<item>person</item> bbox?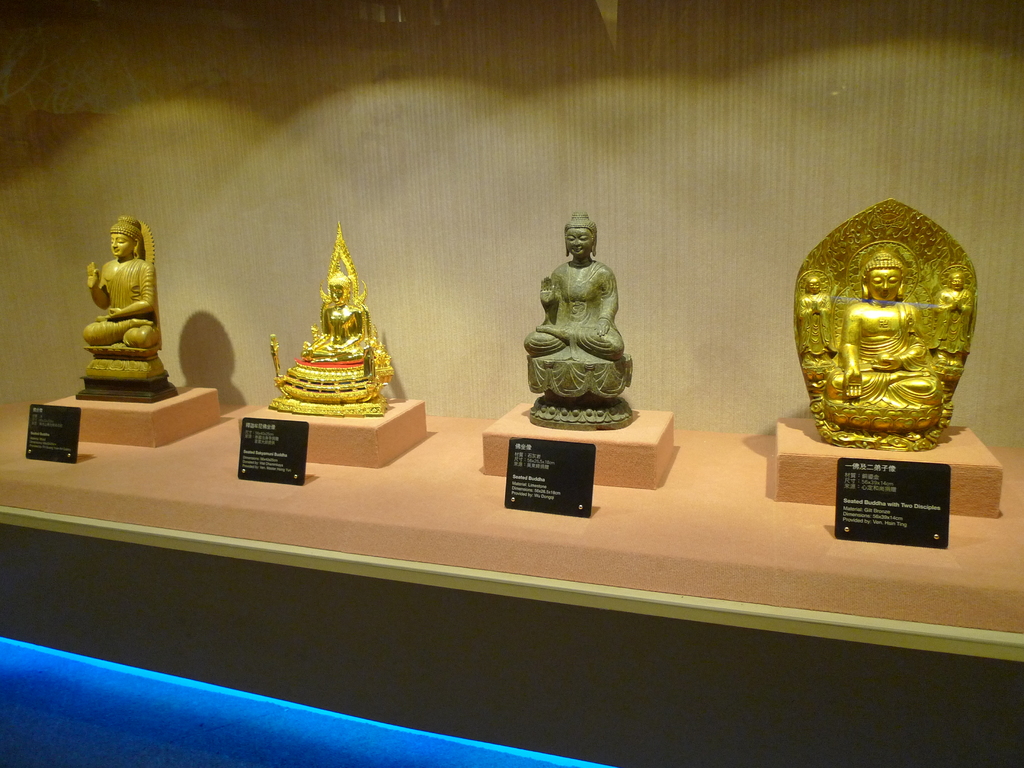
<bbox>805, 278, 826, 357</bbox>
